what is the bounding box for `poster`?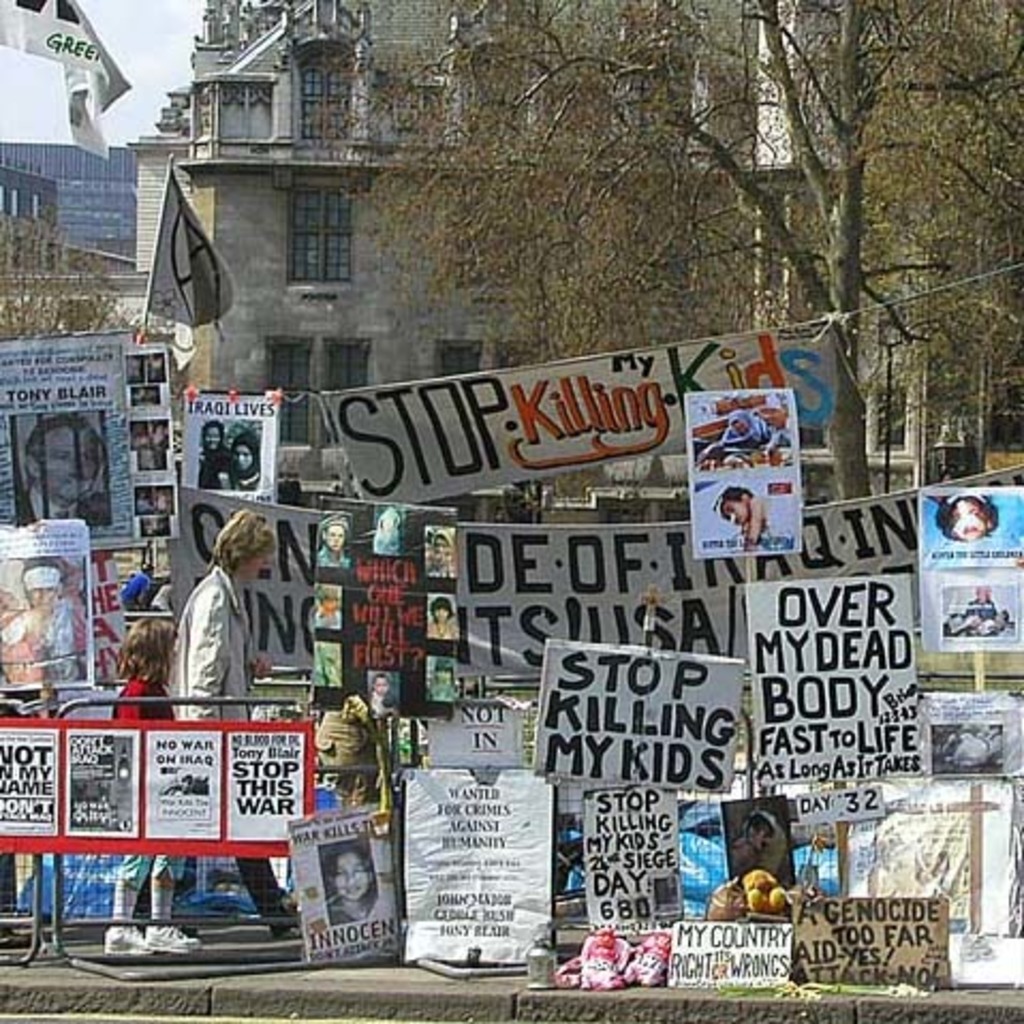
x1=0, y1=731, x2=56, y2=836.
